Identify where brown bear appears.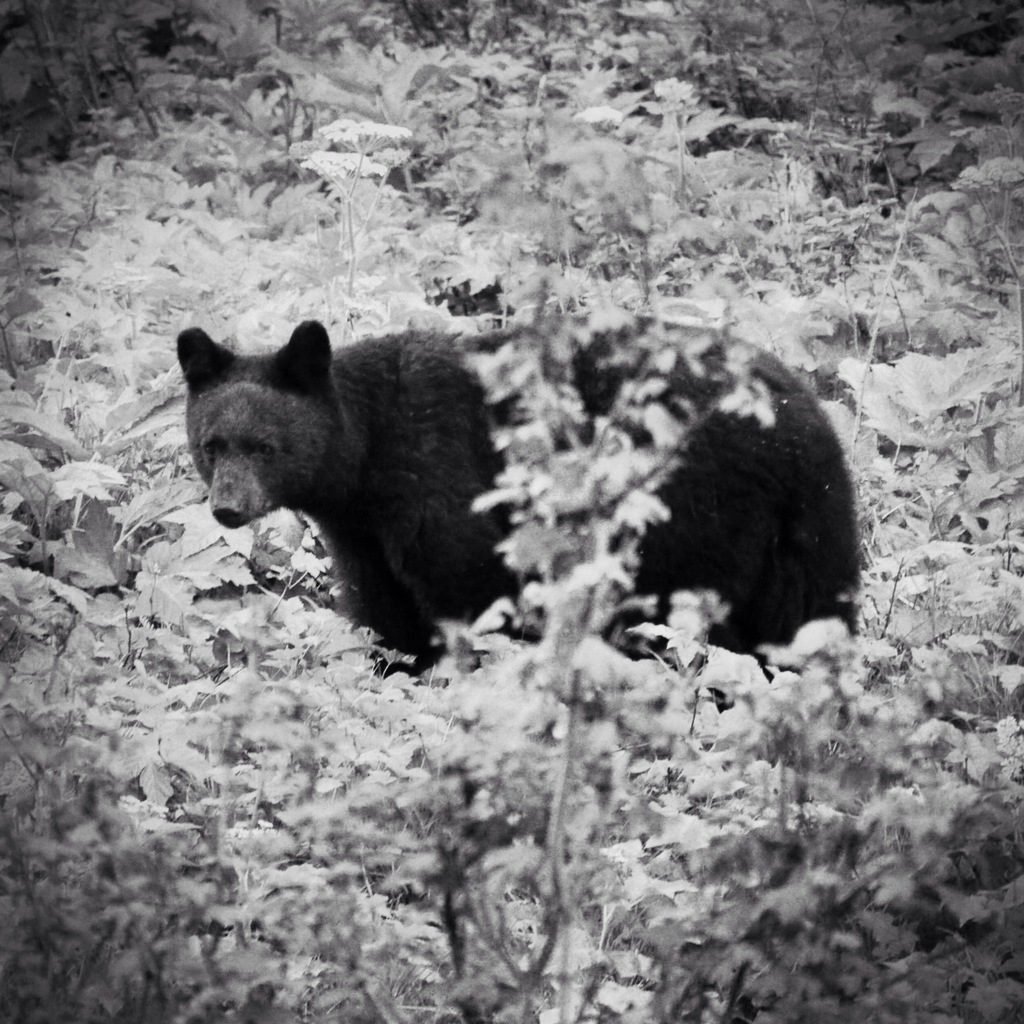
Appears at region(172, 316, 868, 679).
